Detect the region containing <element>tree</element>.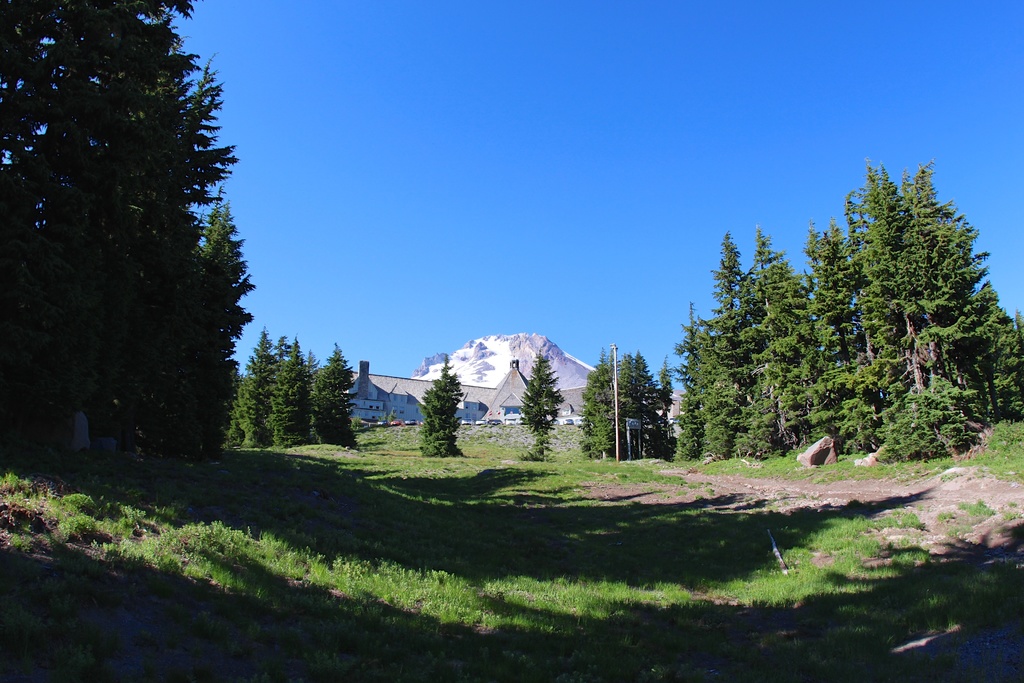
(x1=576, y1=346, x2=671, y2=458).
